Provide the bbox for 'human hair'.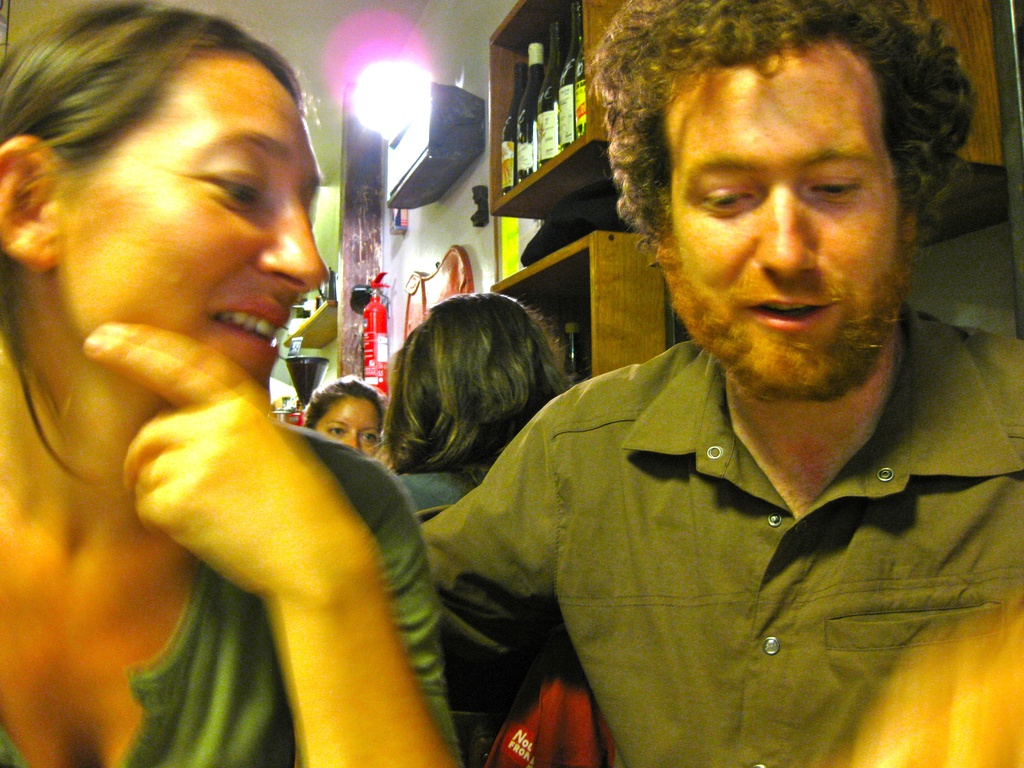
(378, 299, 557, 480).
